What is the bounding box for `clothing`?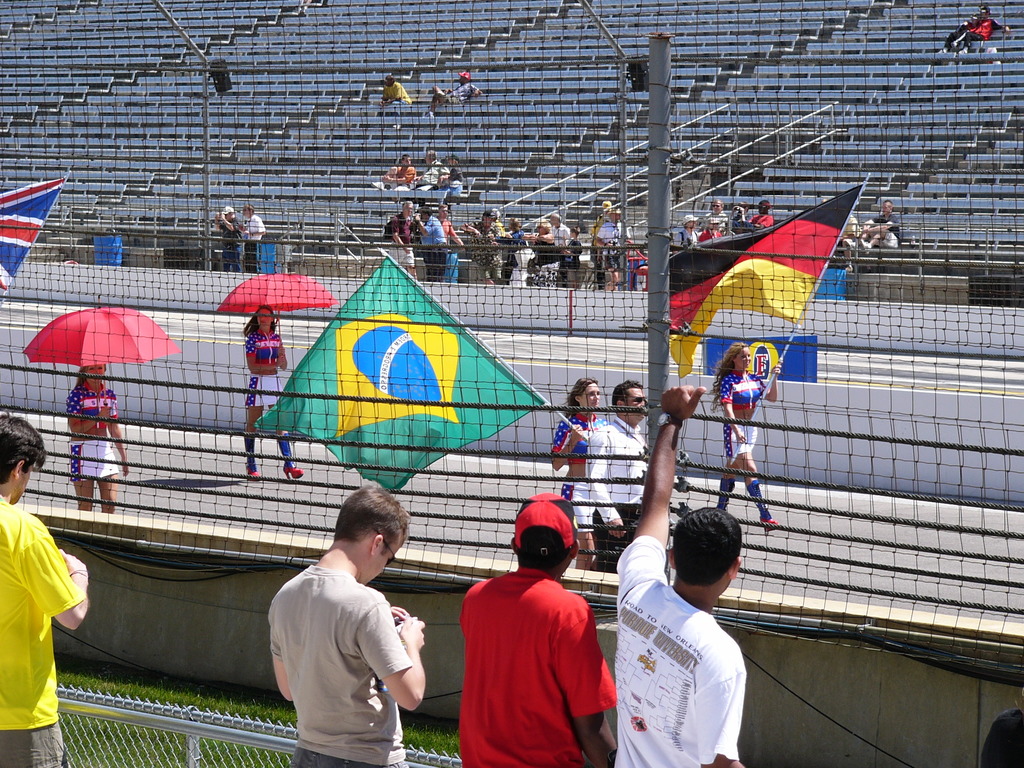
Rect(445, 83, 483, 106).
